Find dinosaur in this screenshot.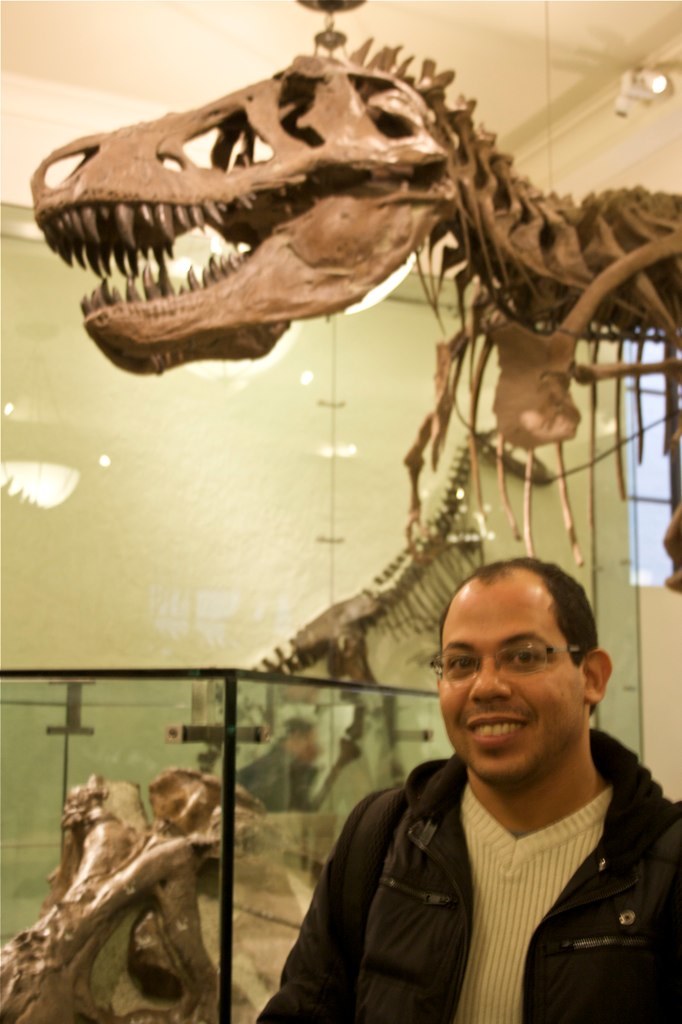
The bounding box for dinosaur is l=0, t=771, r=306, b=1019.
